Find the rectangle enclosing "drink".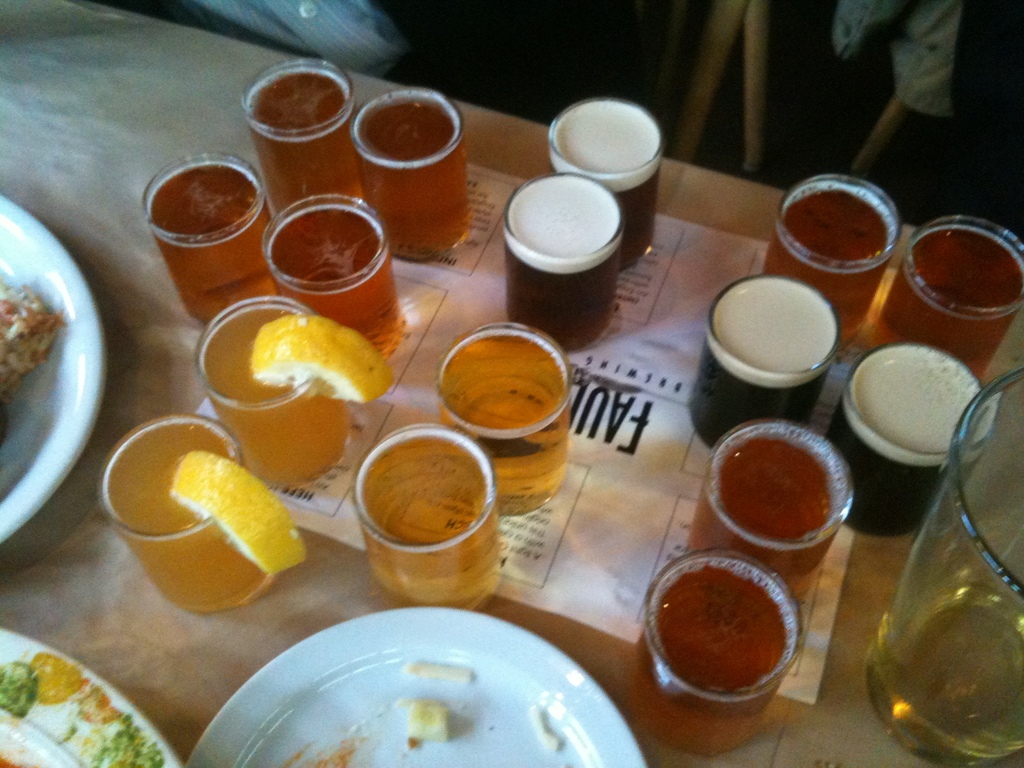
rect(821, 340, 991, 533).
